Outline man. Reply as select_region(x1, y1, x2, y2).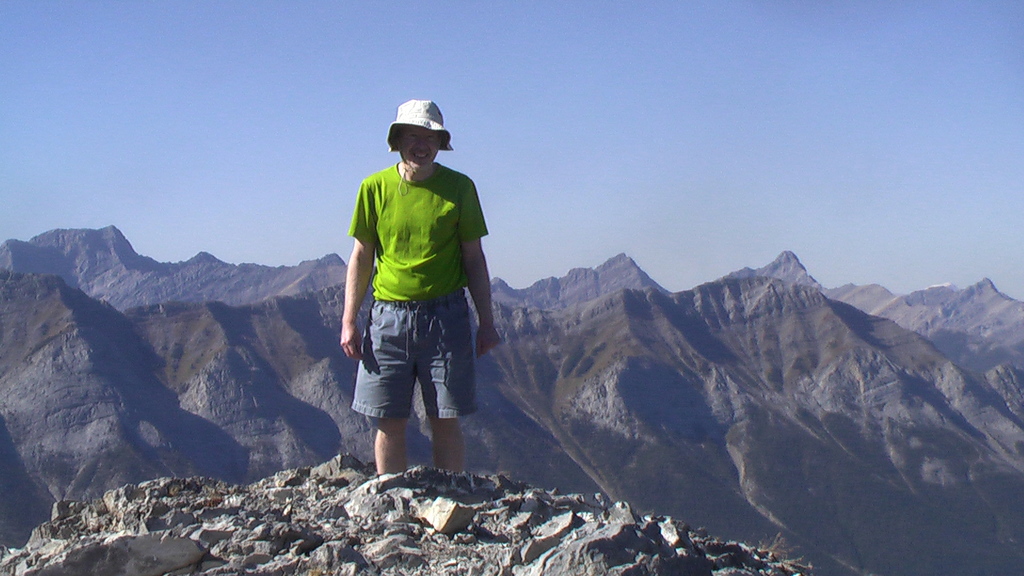
select_region(335, 102, 491, 493).
